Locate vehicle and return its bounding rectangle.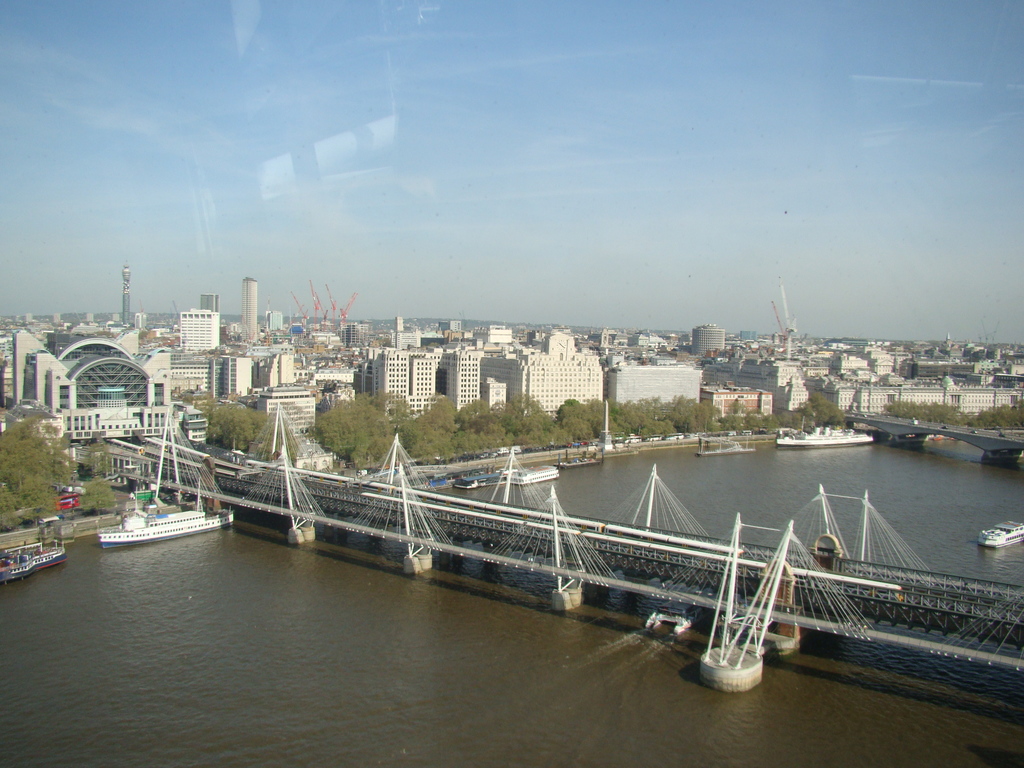
x1=93, y1=506, x2=236, y2=547.
